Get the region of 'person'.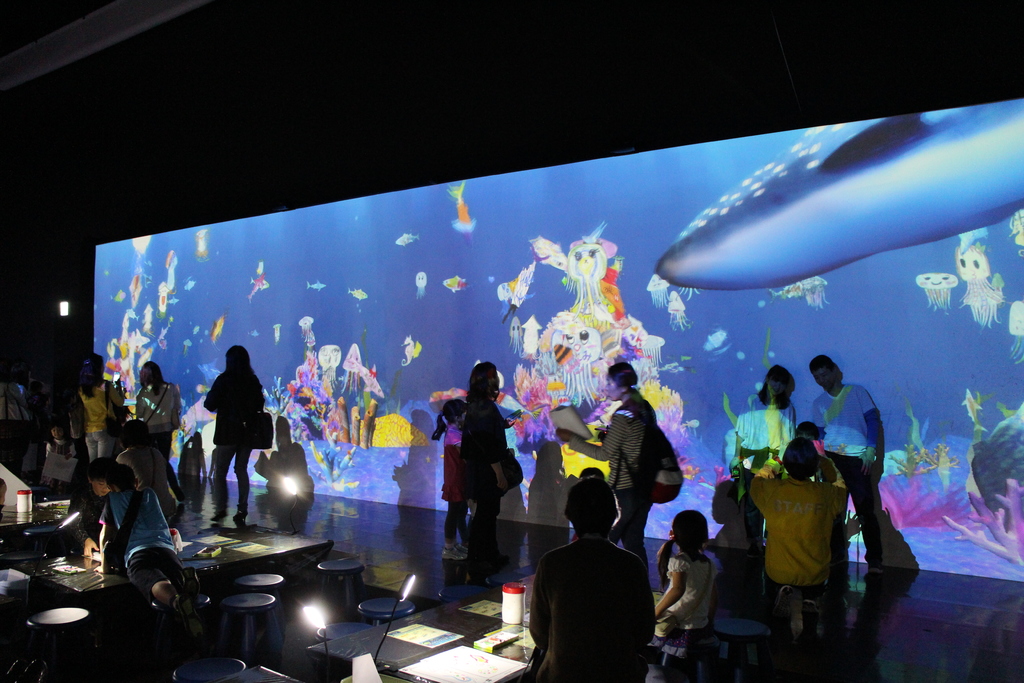
(left=140, top=362, right=184, bottom=477).
